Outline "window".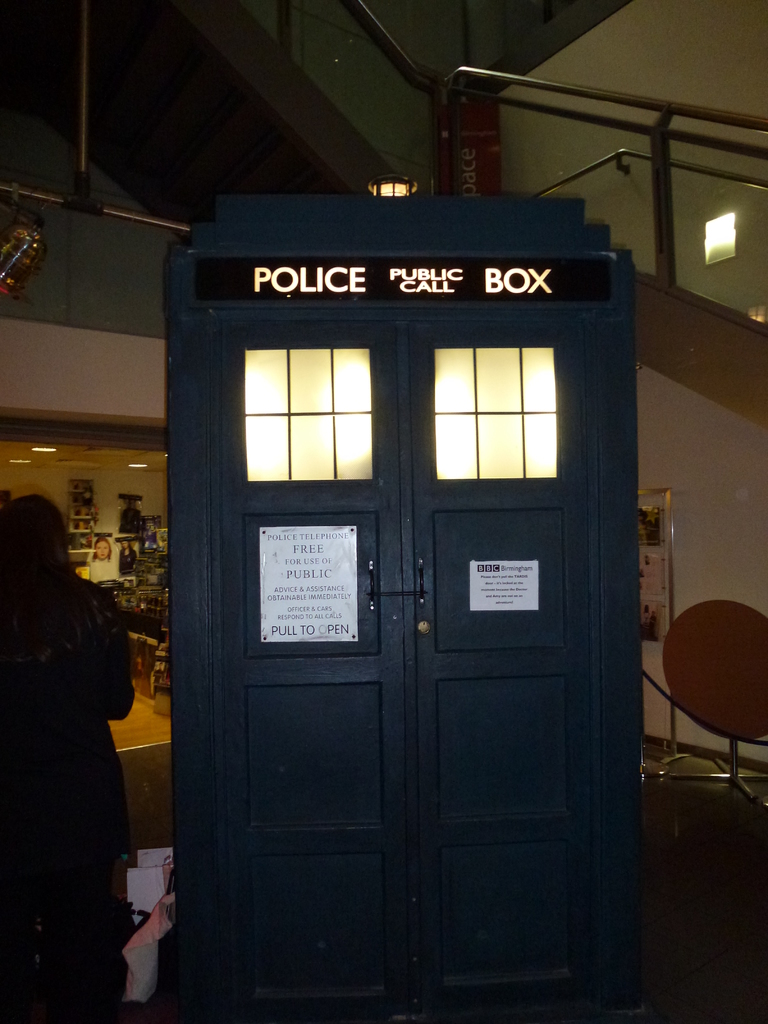
Outline: {"left": 426, "top": 333, "right": 577, "bottom": 495}.
